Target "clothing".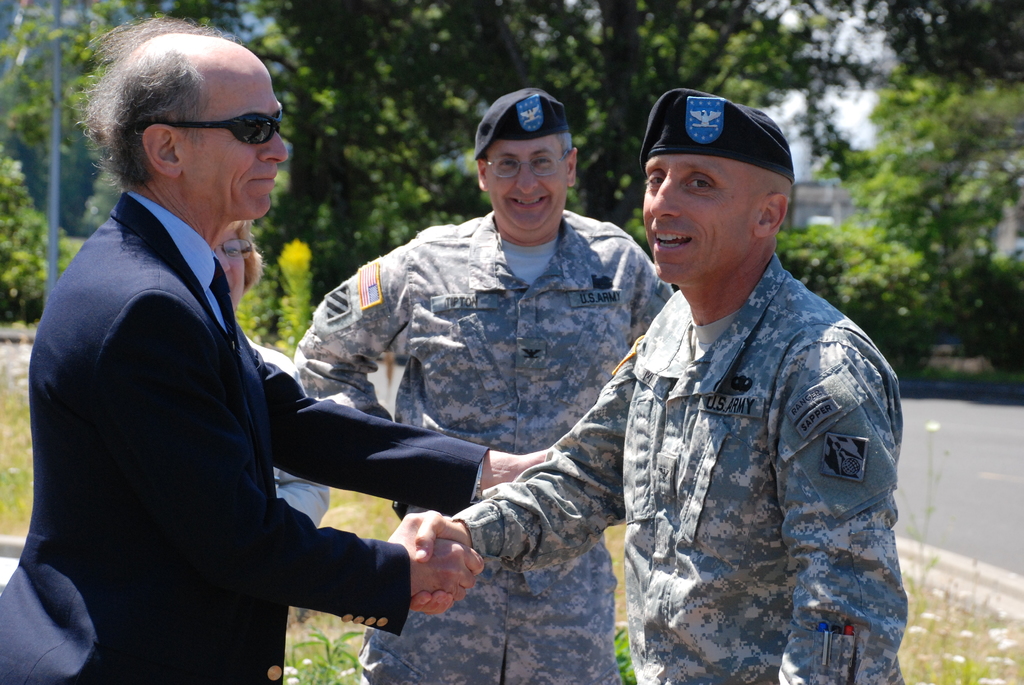
Target region: left=301, top=185, right=647, bottom=634.
